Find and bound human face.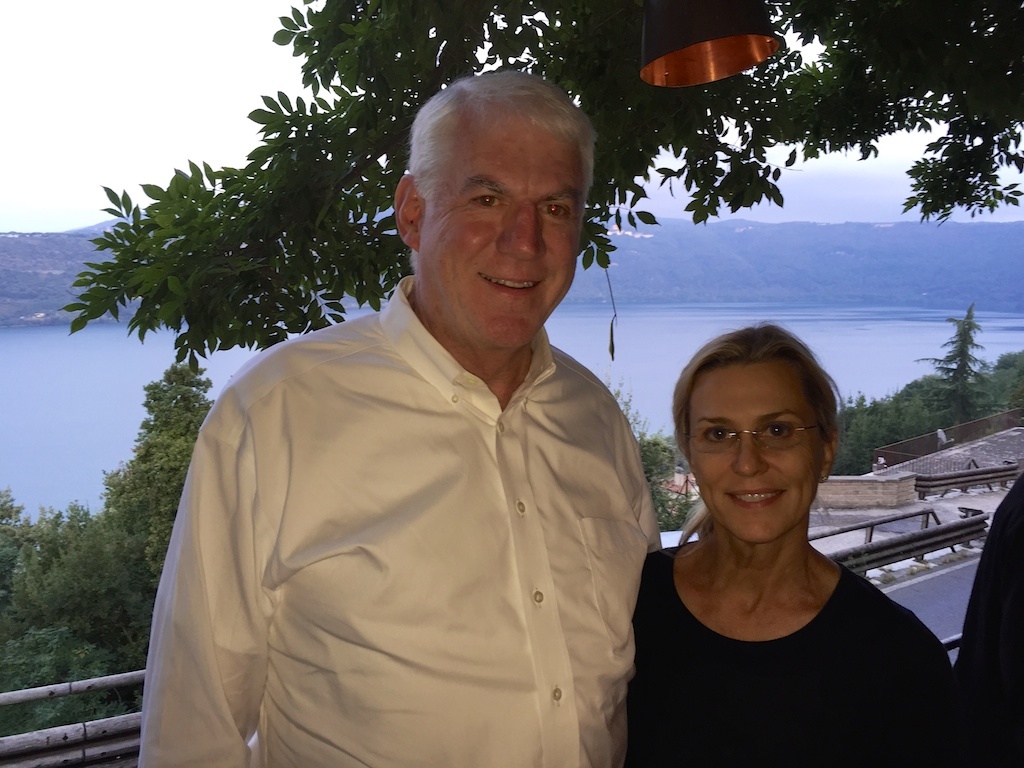
Bound: left=687, top=363, right=824, bottom=541.
